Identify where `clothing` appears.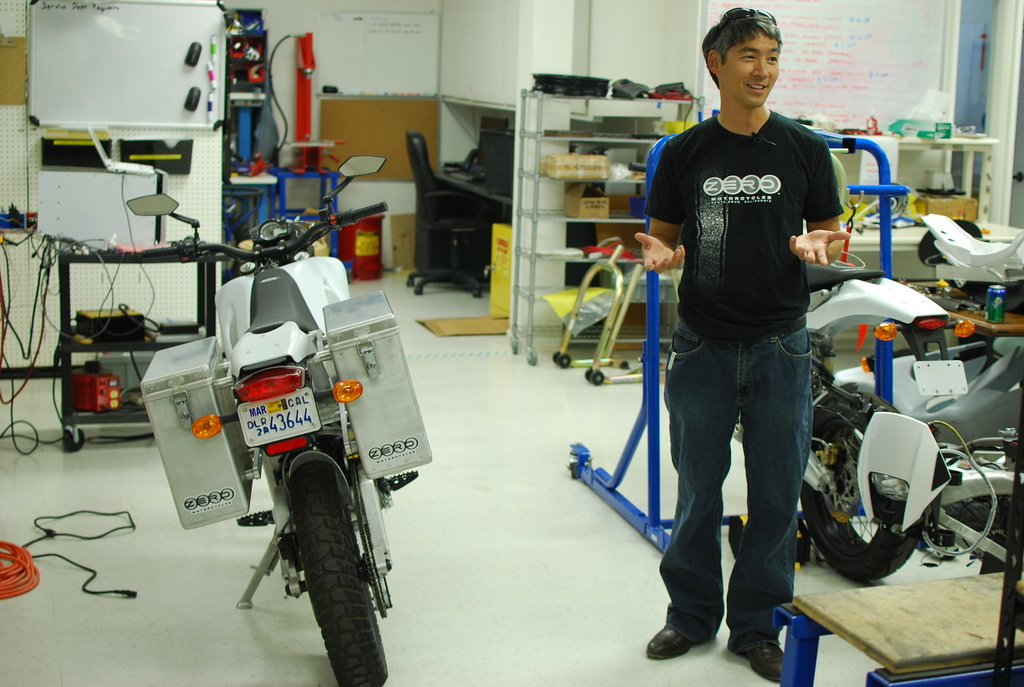
Appears at l=641, t=105, r=840, b=644.
